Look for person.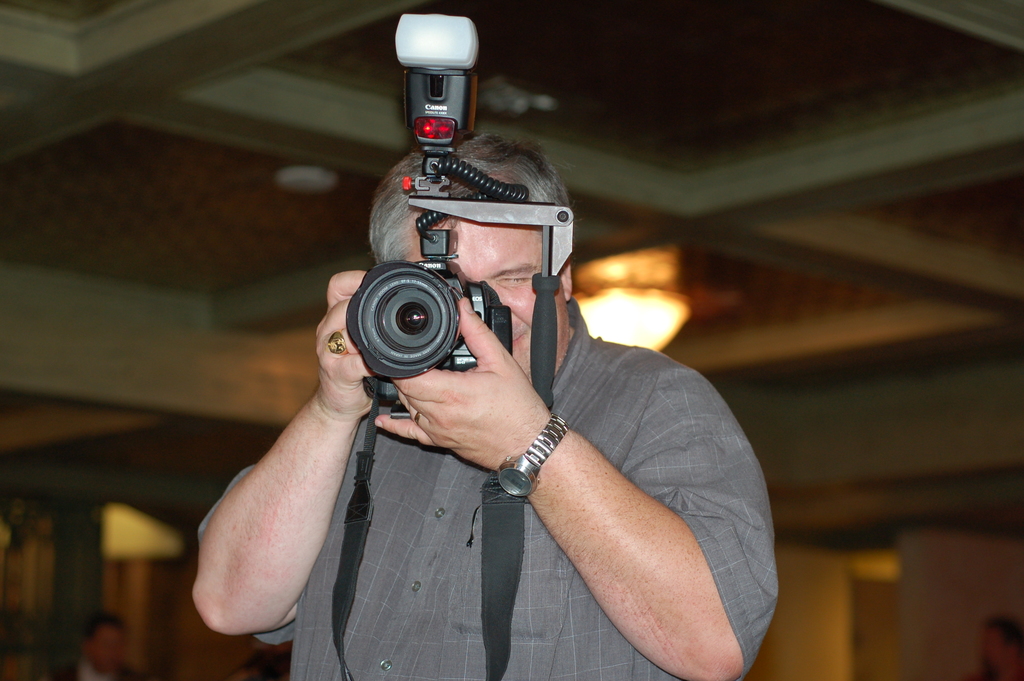
Found: box=[197, 65, 756, 680].
